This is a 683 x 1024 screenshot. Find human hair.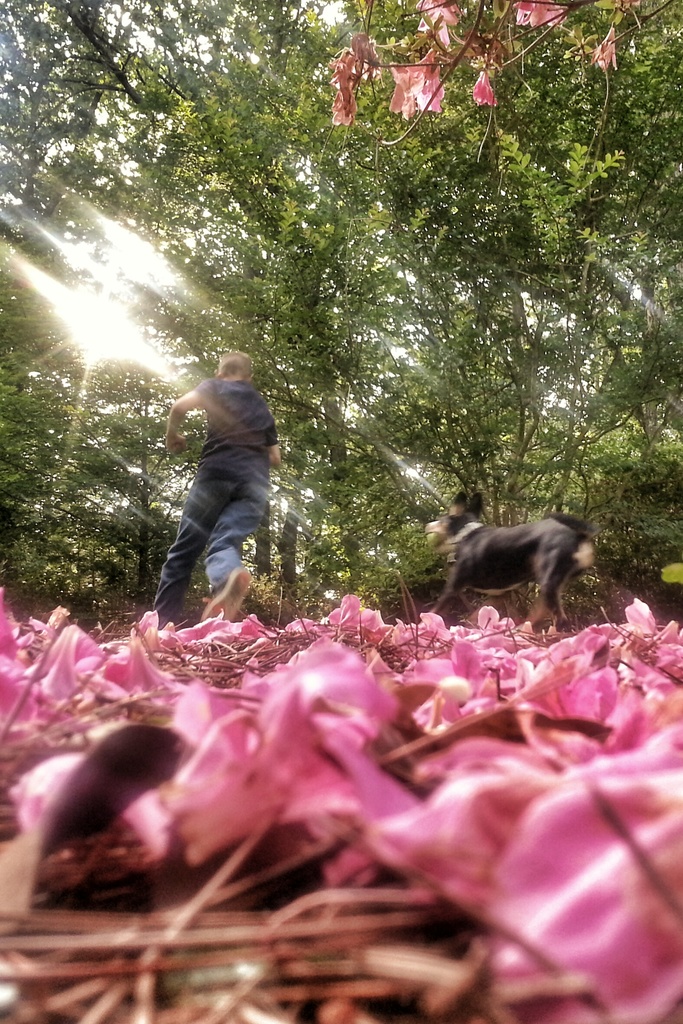
Bounding box: left=217, top=351, right=259, bottom=382.
